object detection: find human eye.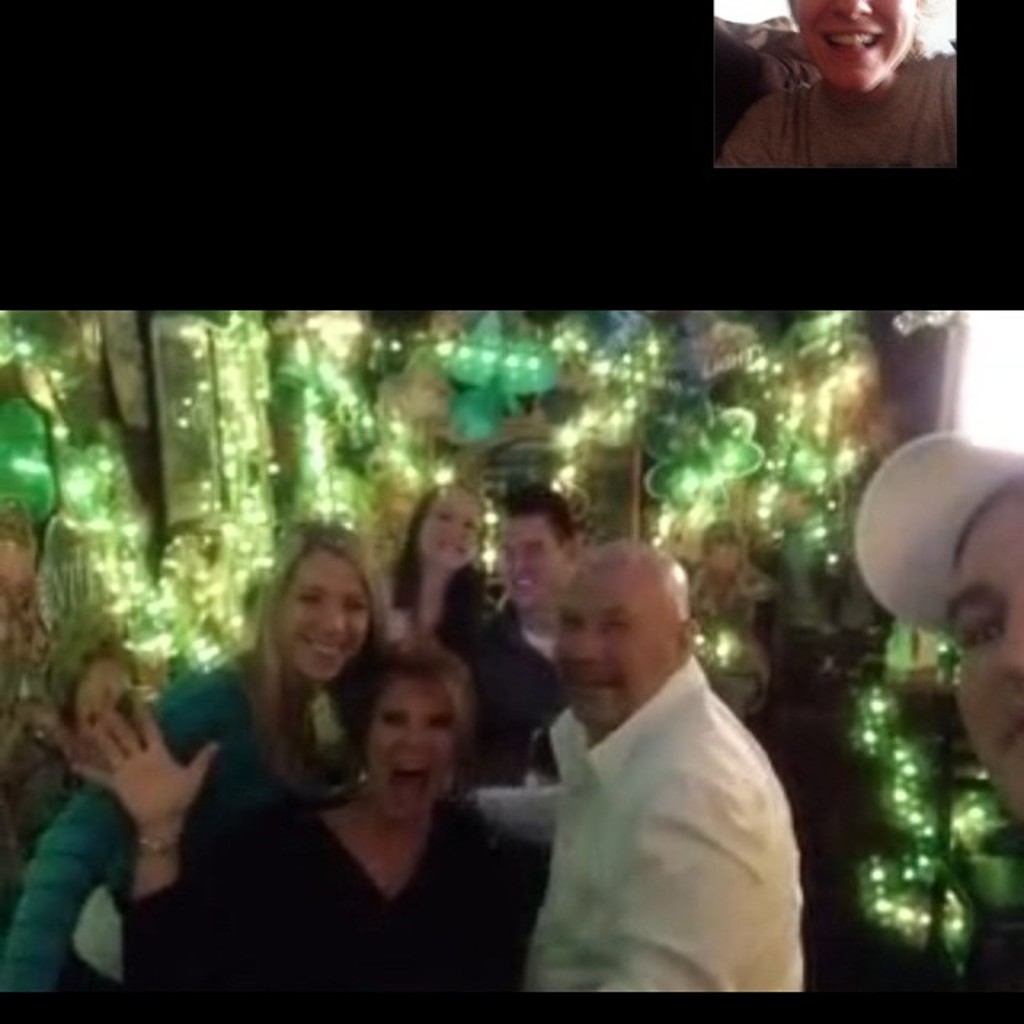
957/613/1002/653.
